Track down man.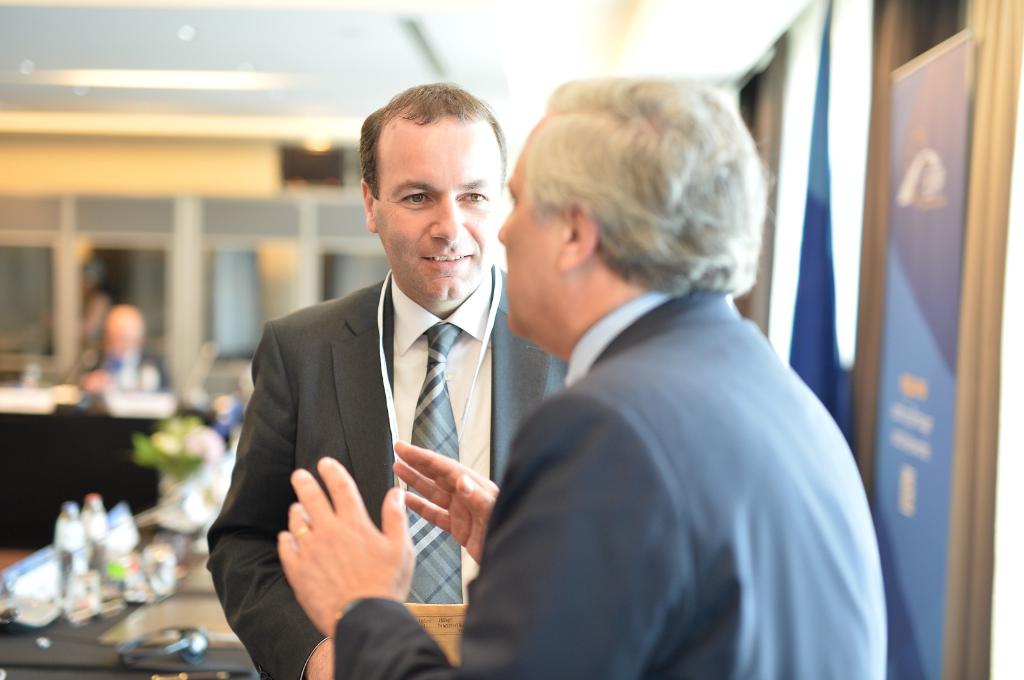
Tracked to rect(207, 81, 570, 679).
